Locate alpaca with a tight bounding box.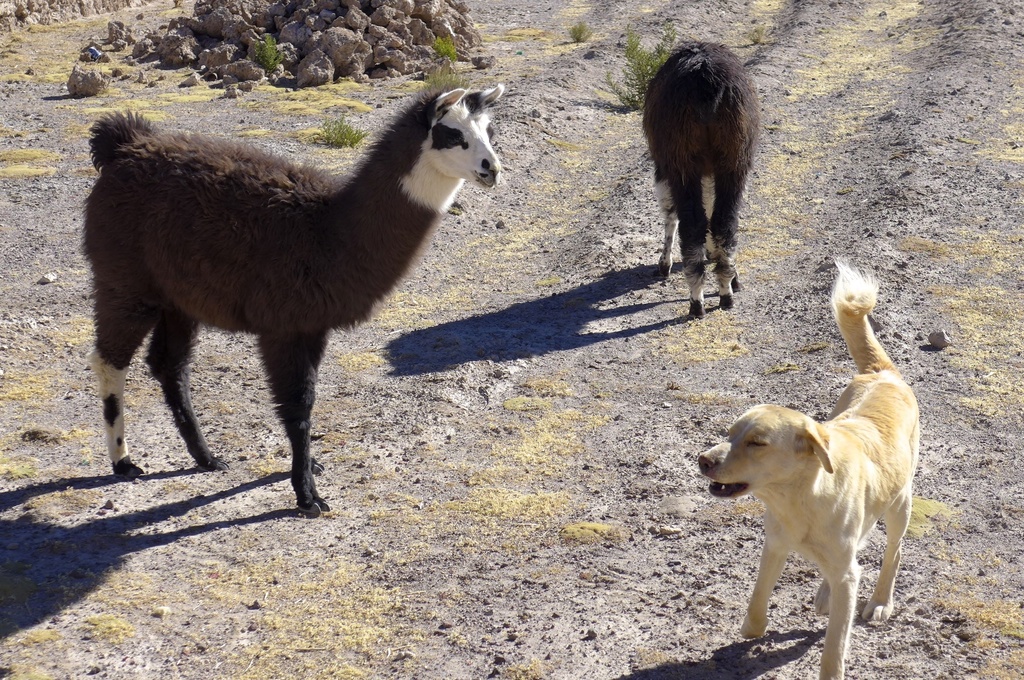
(left=81, top=72, right=506, bottom=514).
